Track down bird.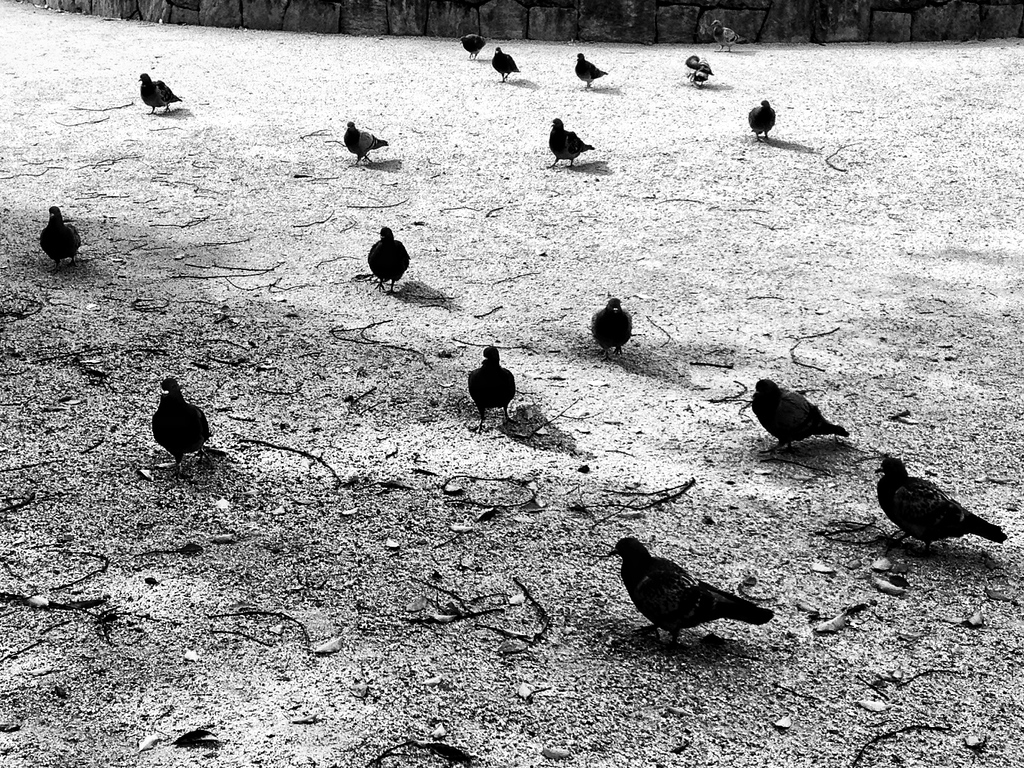
Tracked to left=877, top=457, right=1005, bottom=559.
